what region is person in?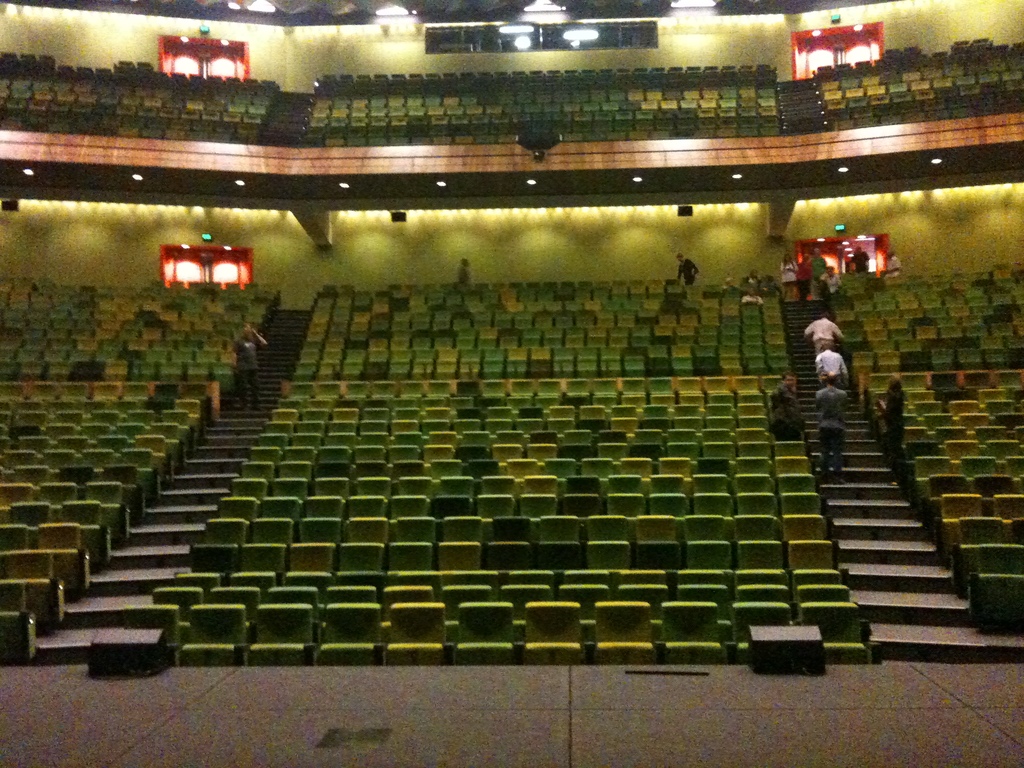
<bbox>808, 341, 849, 388</bbox>.
